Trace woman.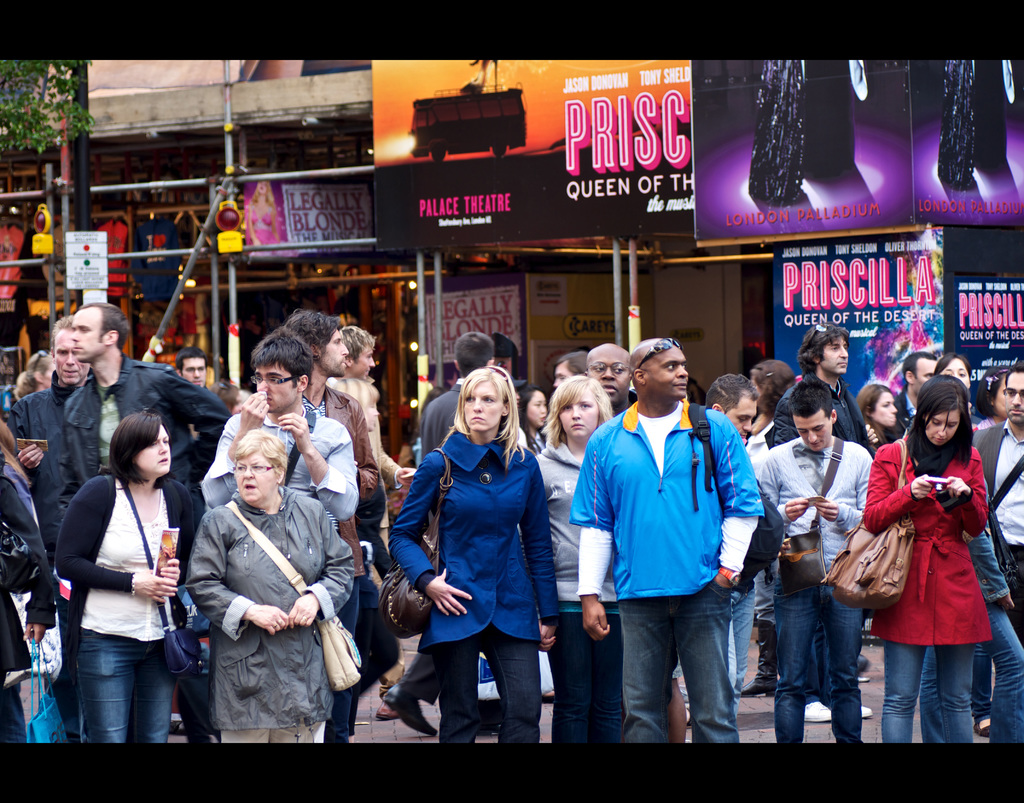
Traced to Rect(847, 374, 903, 458).
